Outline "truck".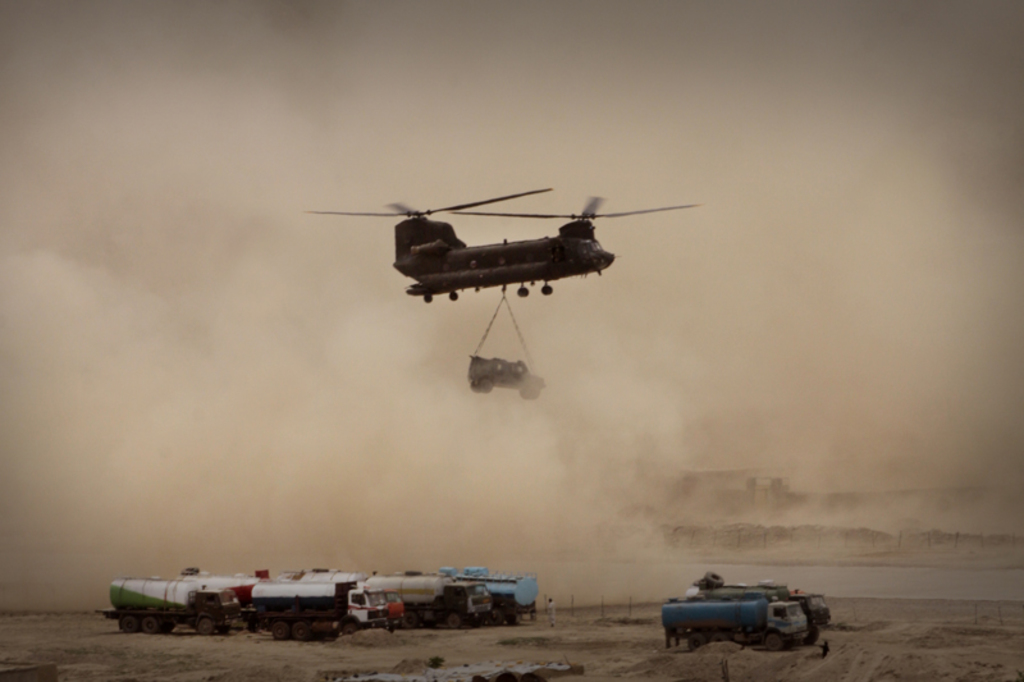
Outline: 278 568 410 628.
